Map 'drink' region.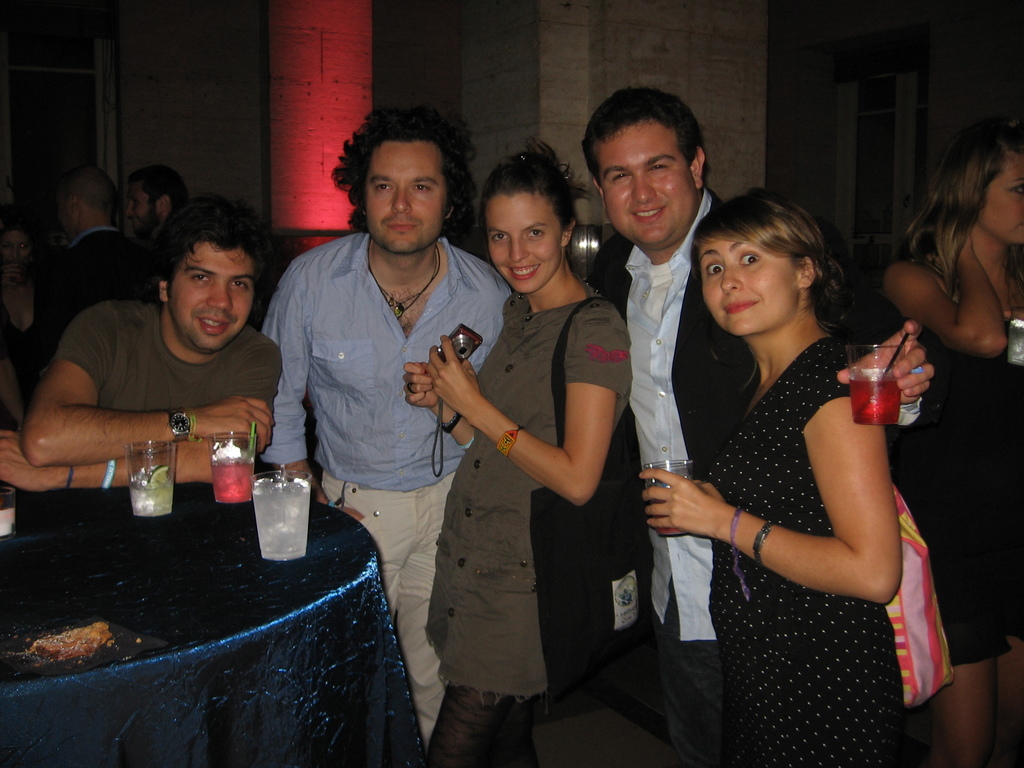
Mapped to (x1=847, y1=378, x2=903, y2=424).
